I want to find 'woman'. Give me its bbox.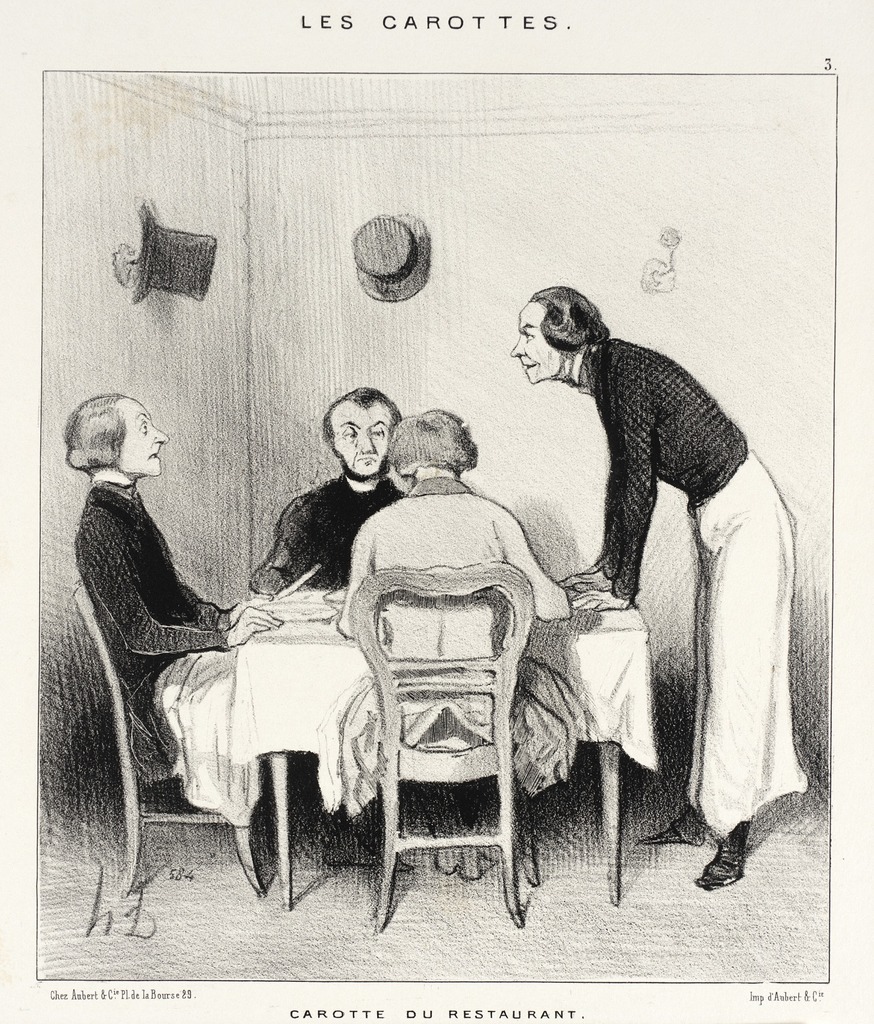
{"left": 63, "top": 394, "right": 280, "bottom": 776}.
